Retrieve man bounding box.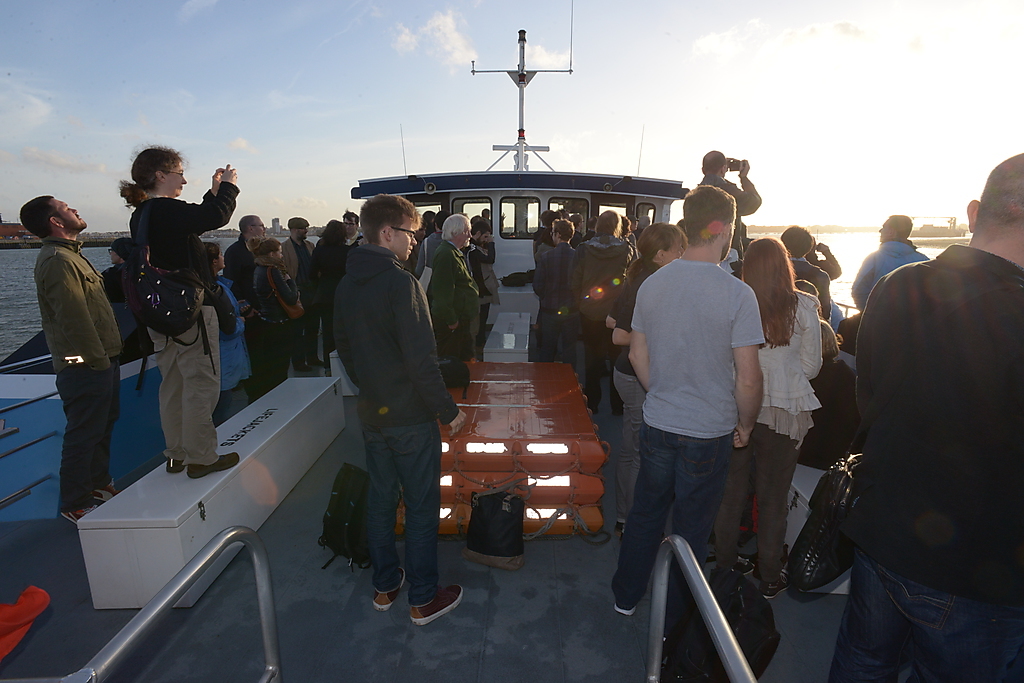
Bounding box: {"left": 696, "top": 145, "right": 762, "bottom": 282}.
